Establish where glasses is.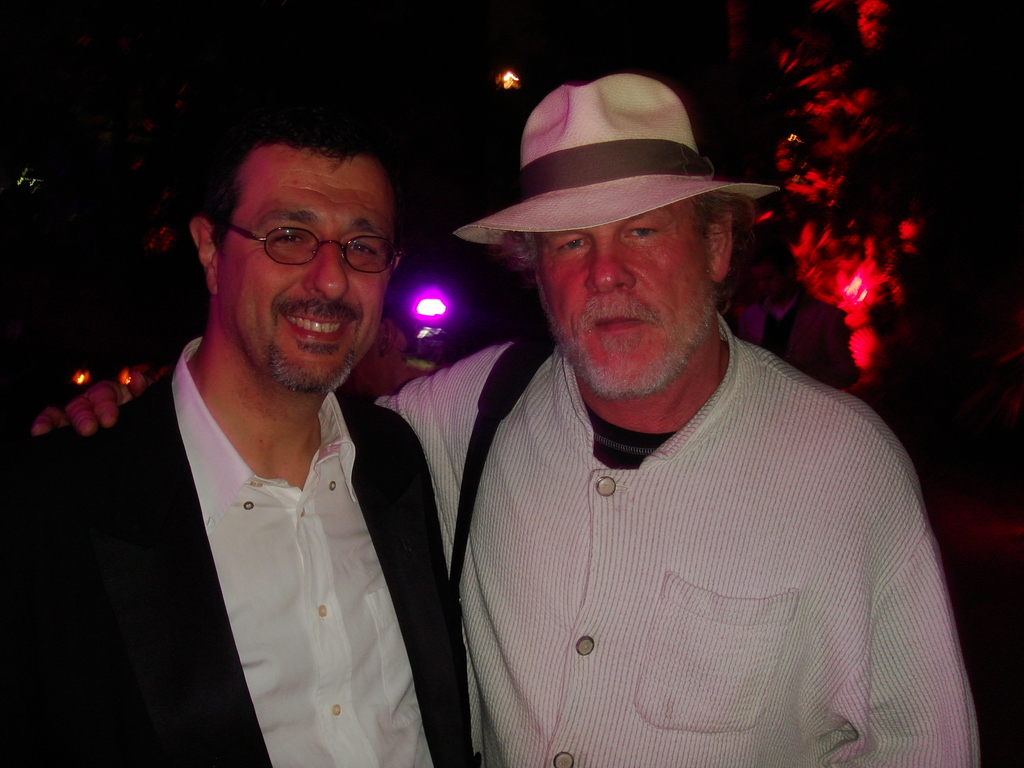
Established at pyautogui.locateOnScreen(226, 213, 392, 273).
